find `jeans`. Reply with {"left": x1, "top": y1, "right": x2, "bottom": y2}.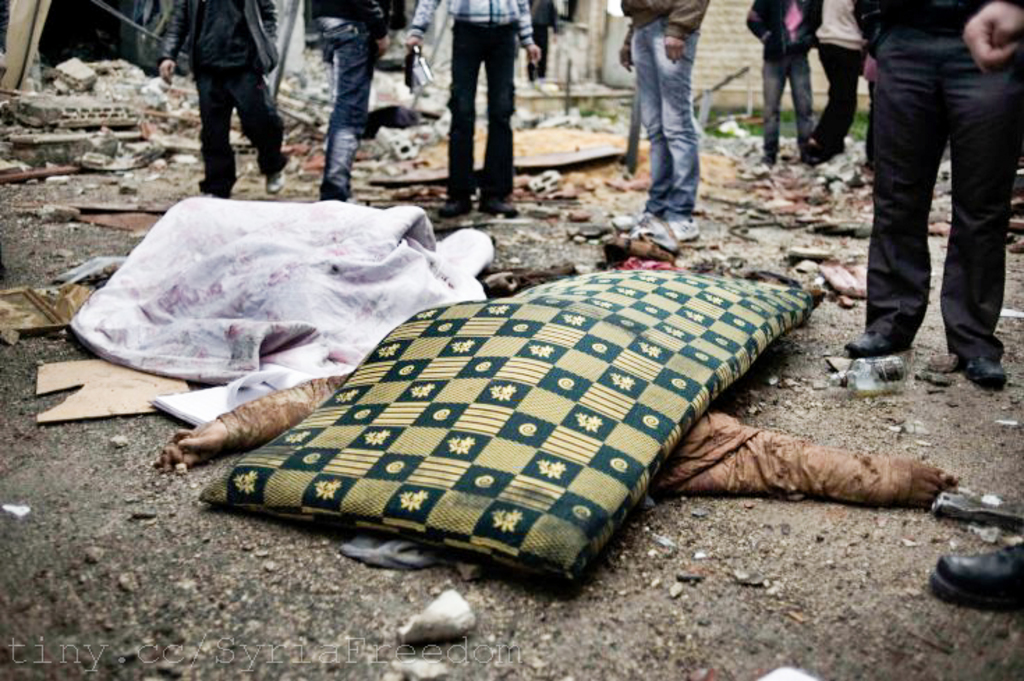
{"left": 630, "top": 26, "right": 723, "bottom": 234}.
